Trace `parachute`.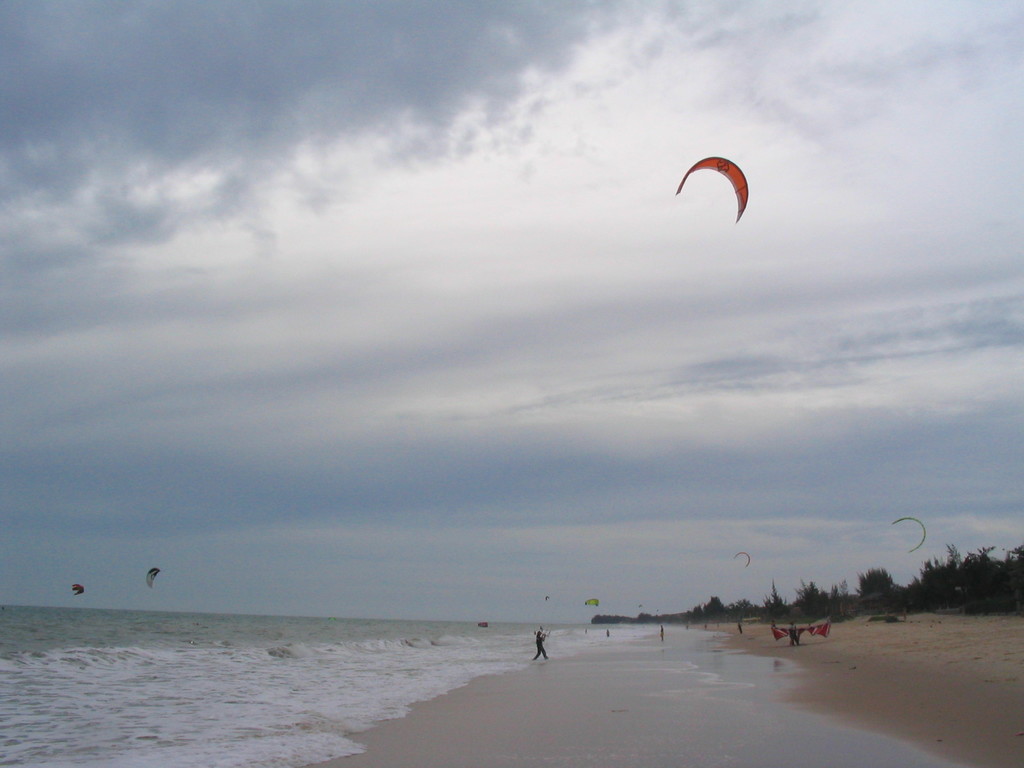
Traced to crop(146, 565, 163, 593).
